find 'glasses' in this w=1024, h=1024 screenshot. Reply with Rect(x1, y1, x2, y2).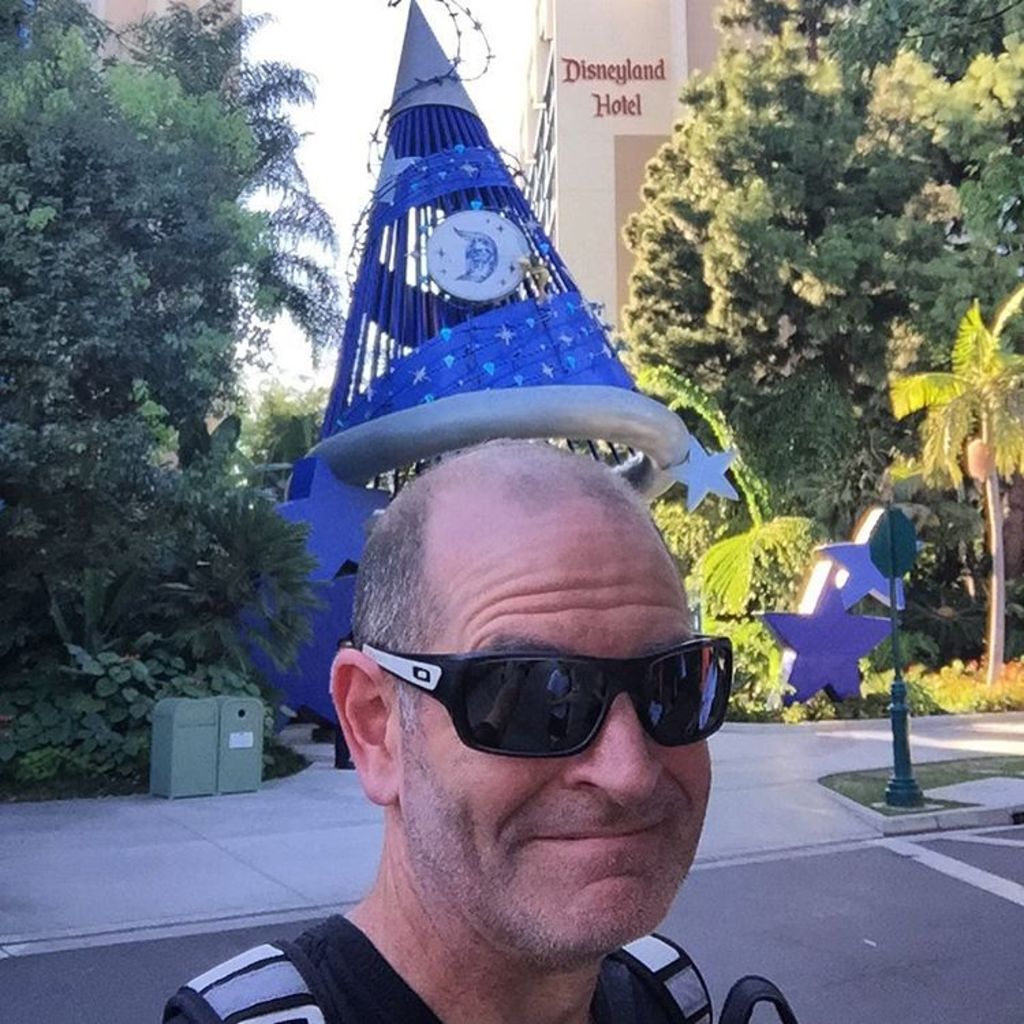
Rect(340, 608, 743, 780).
